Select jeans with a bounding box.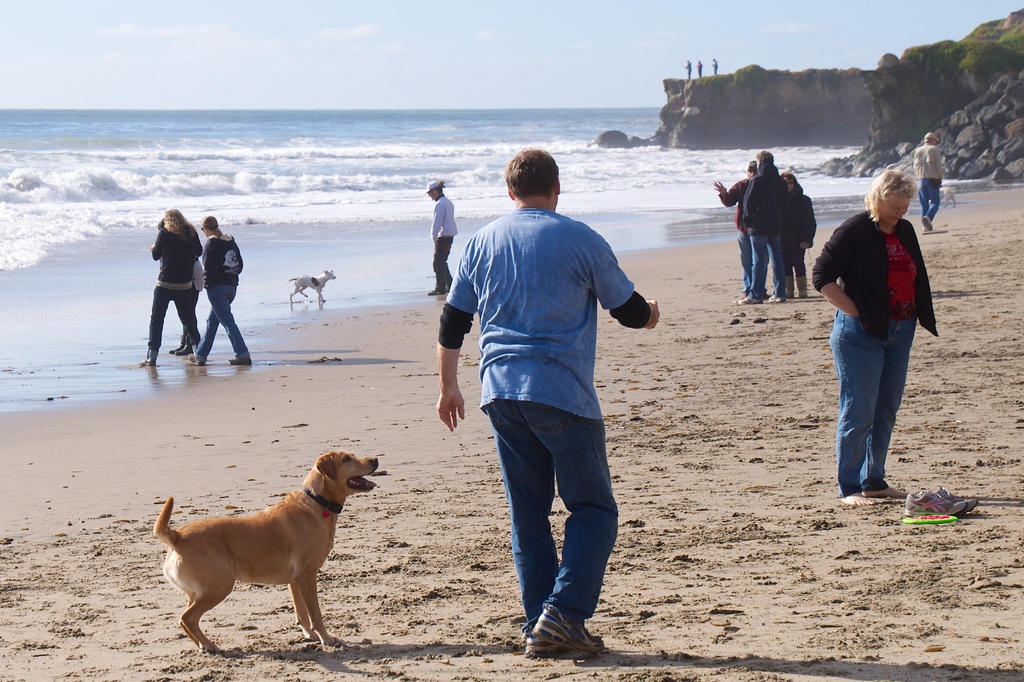
488, 398, 619, 629.
